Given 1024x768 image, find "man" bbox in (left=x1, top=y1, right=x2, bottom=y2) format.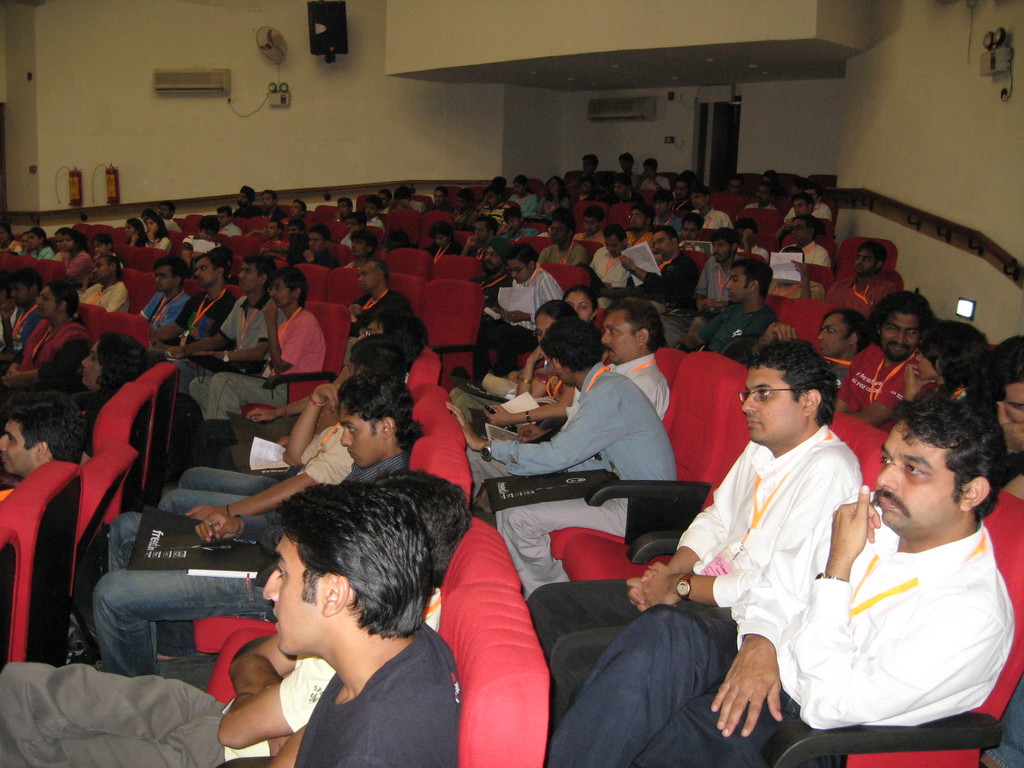
(left=159, top=328, right=404, bottom=520).
